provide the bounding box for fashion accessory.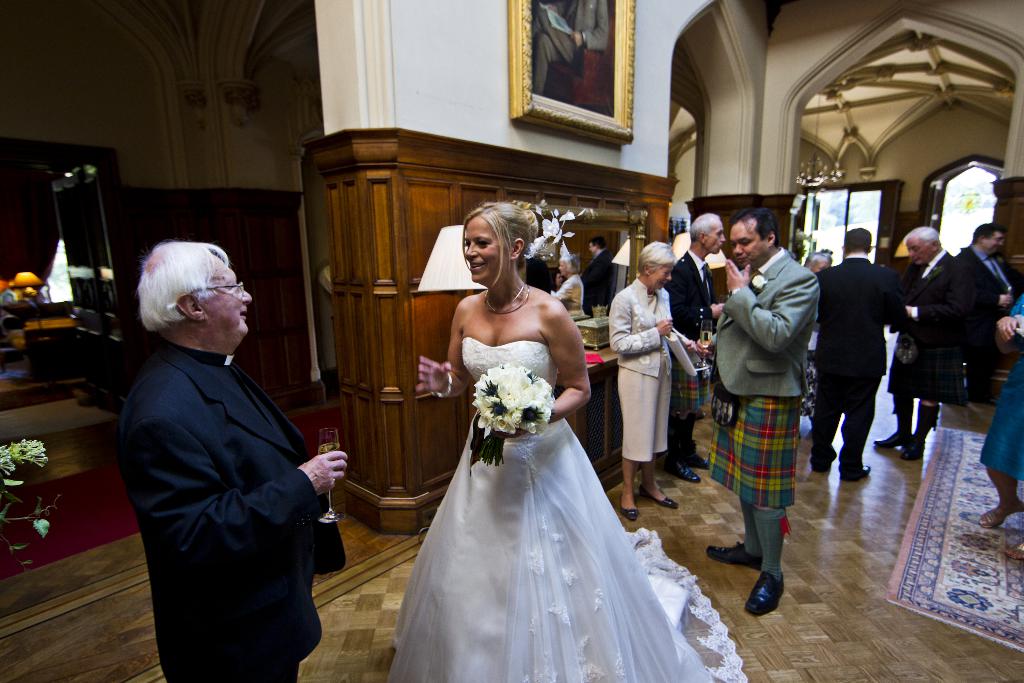
<region>899, 439, 924, 457</region>.
